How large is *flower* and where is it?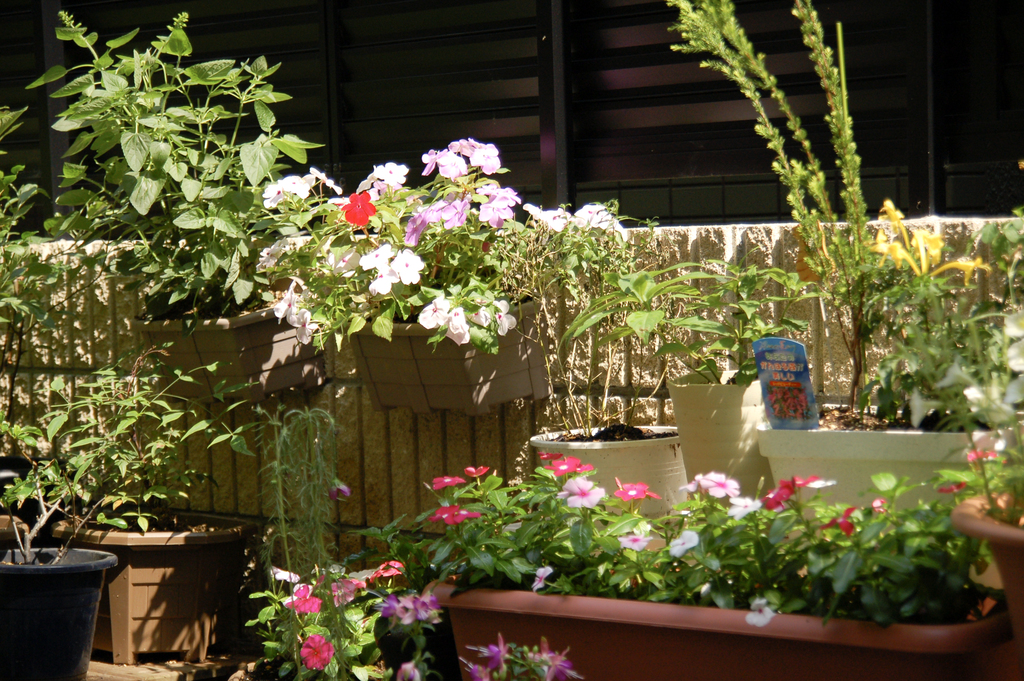
Bounding box: pyautogui.locateOnScreen(964, 447, 998, 461).
